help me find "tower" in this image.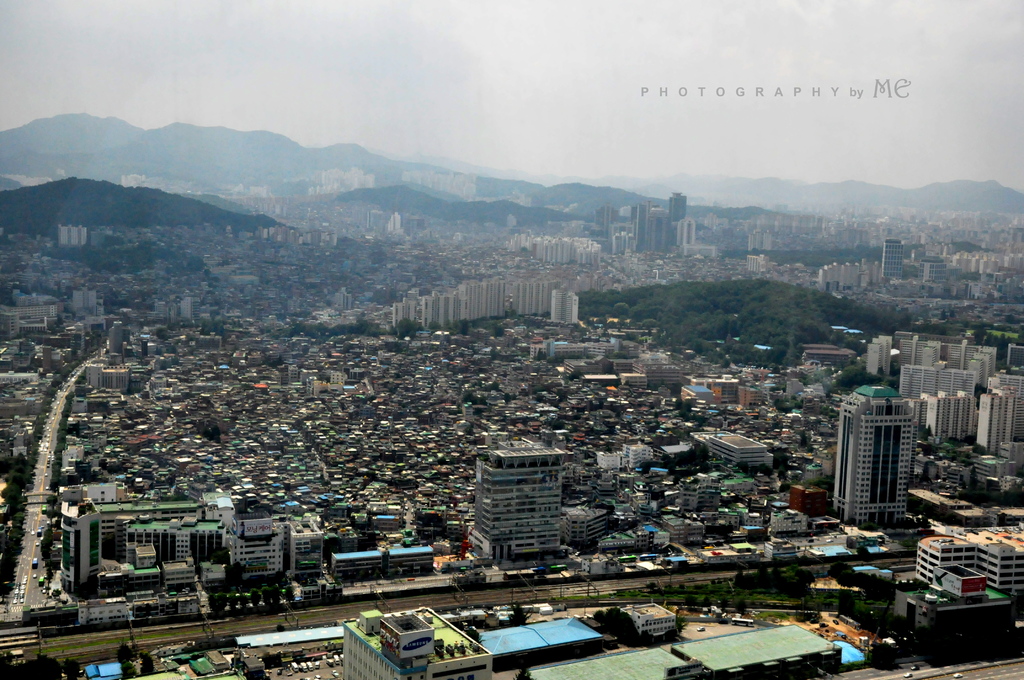
Found it: rect(70, 282, 102, 317).
